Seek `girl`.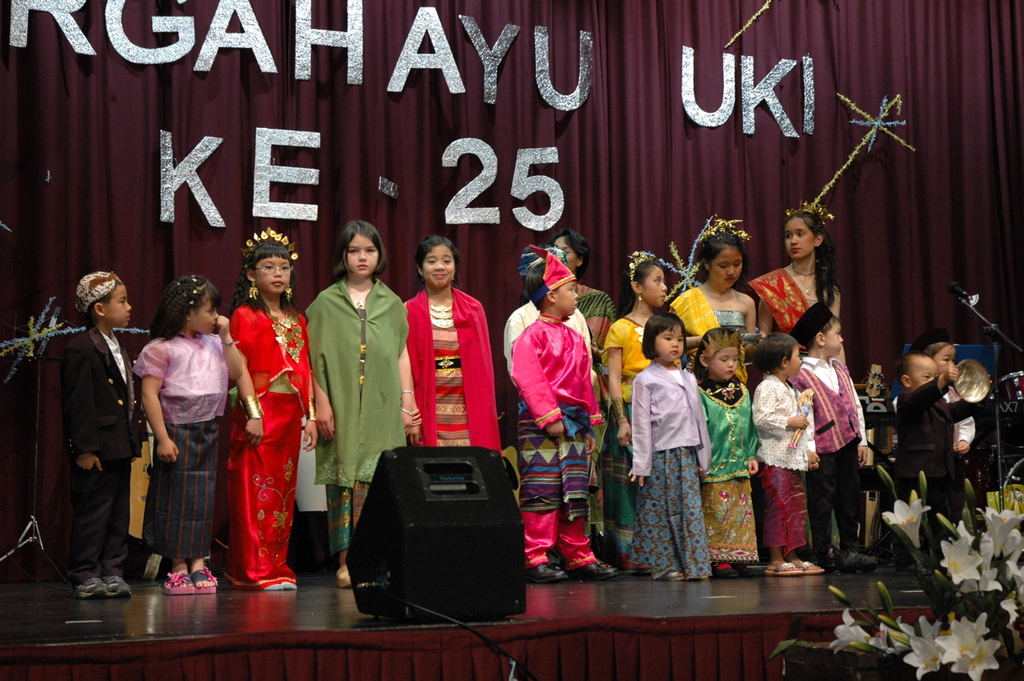
detection(401, 228, 504, 451).
